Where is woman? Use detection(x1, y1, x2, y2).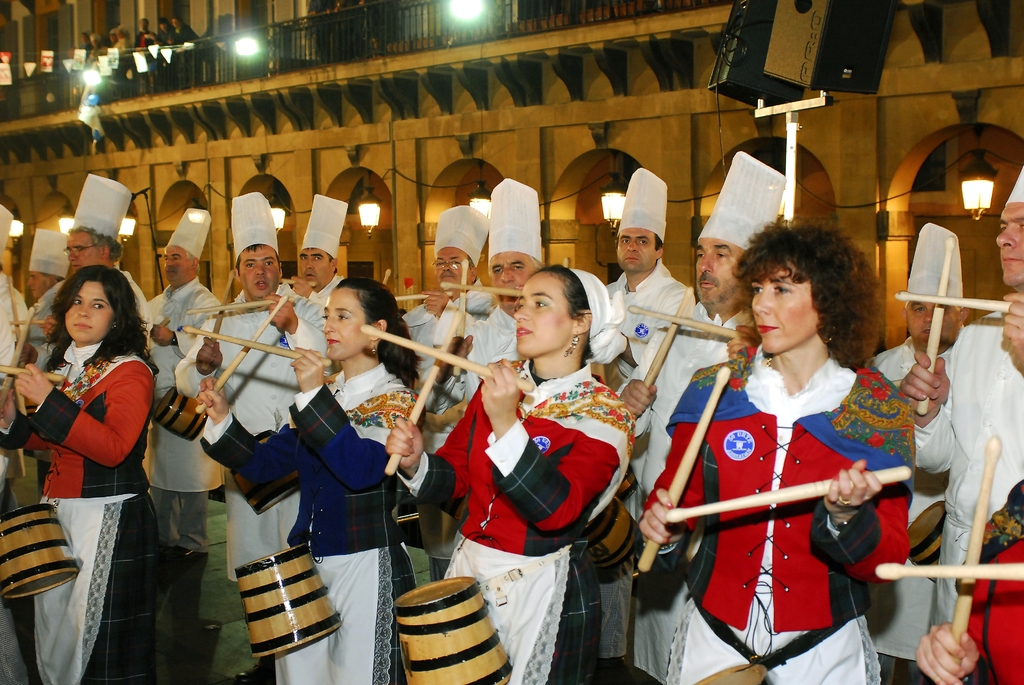
detection(915, 482, 1023, 684).
